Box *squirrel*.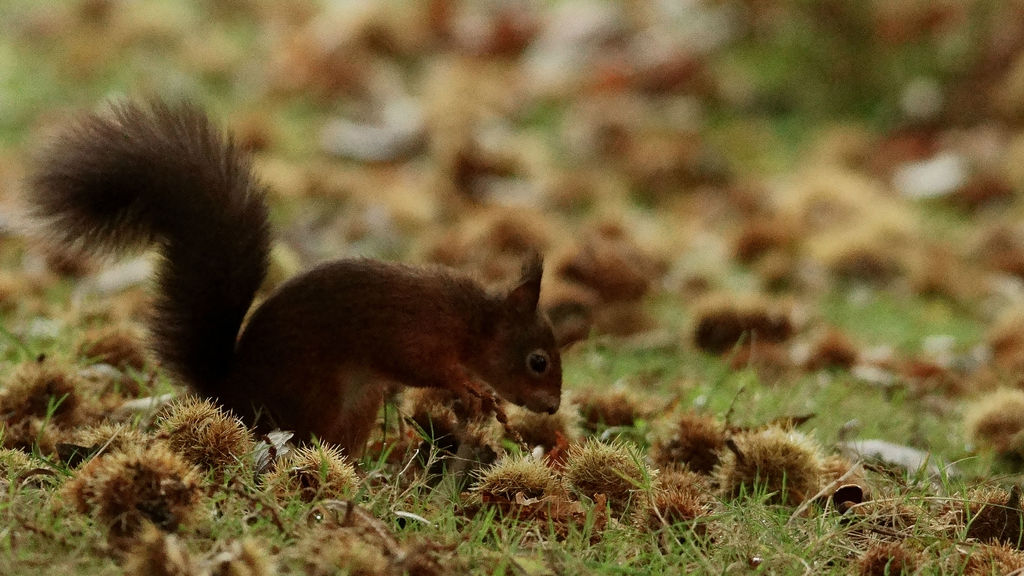
locate(14, 81, 589, 473).
